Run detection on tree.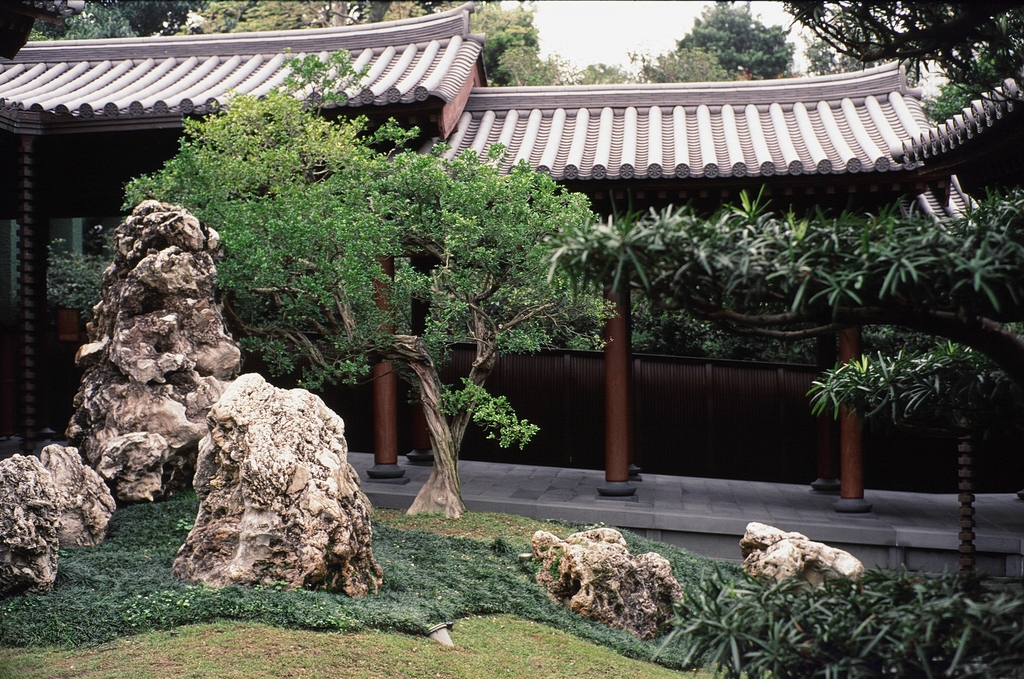
Result: rect(623, 0, 792, 86).
